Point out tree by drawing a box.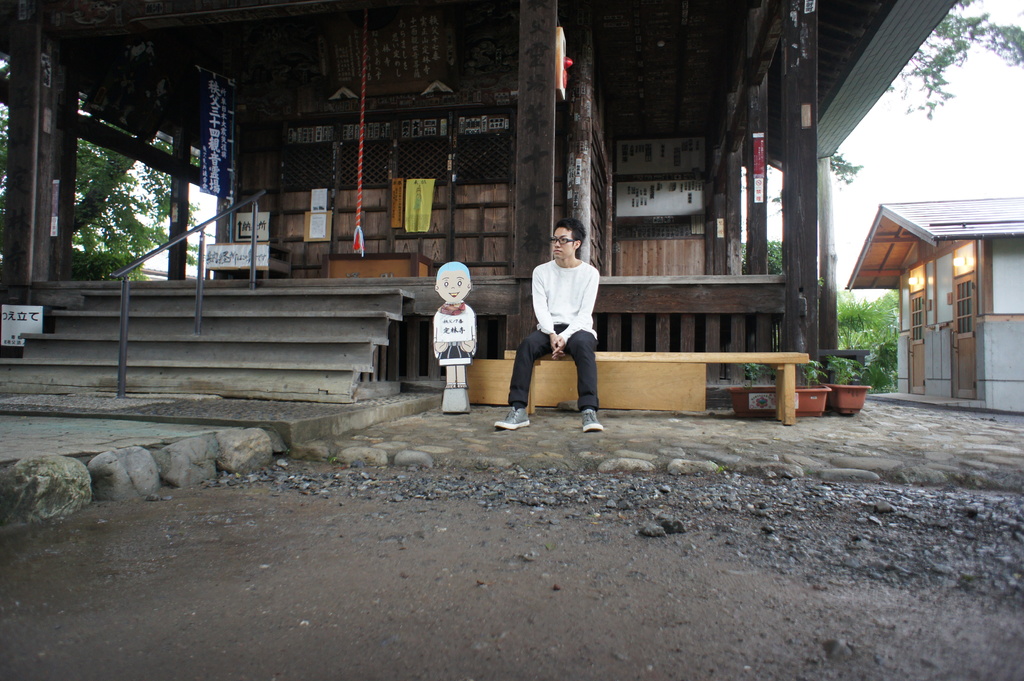
831 152 863 184.
